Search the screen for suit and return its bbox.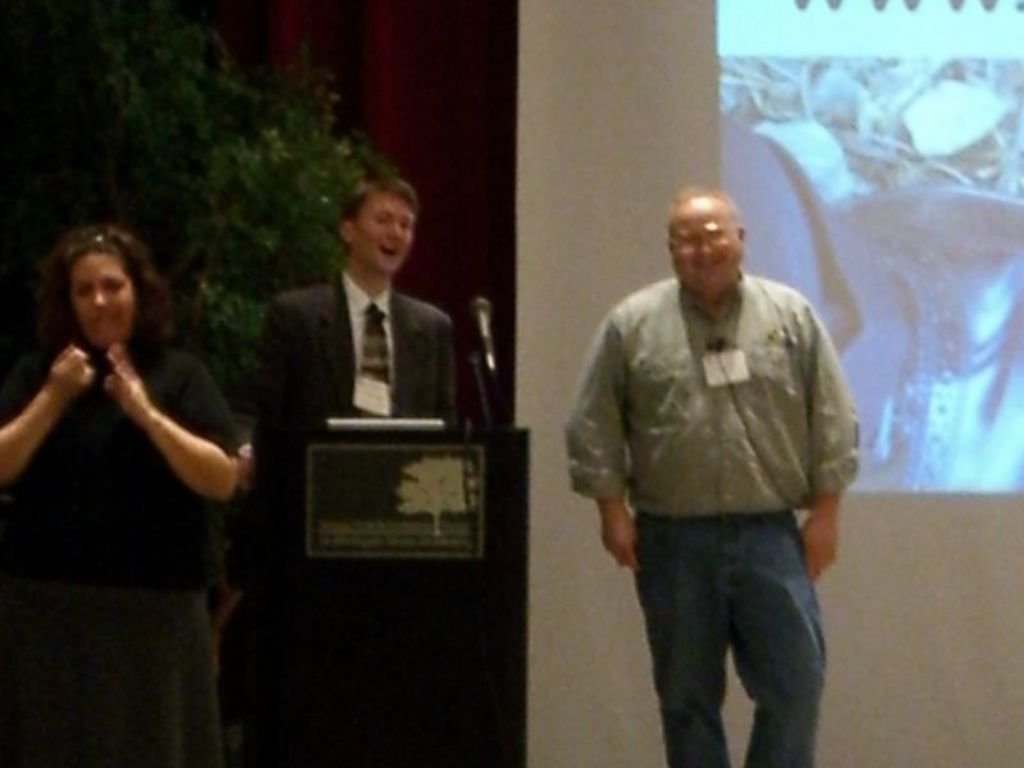
Found: bbox=[211, 168, 504, 708].
